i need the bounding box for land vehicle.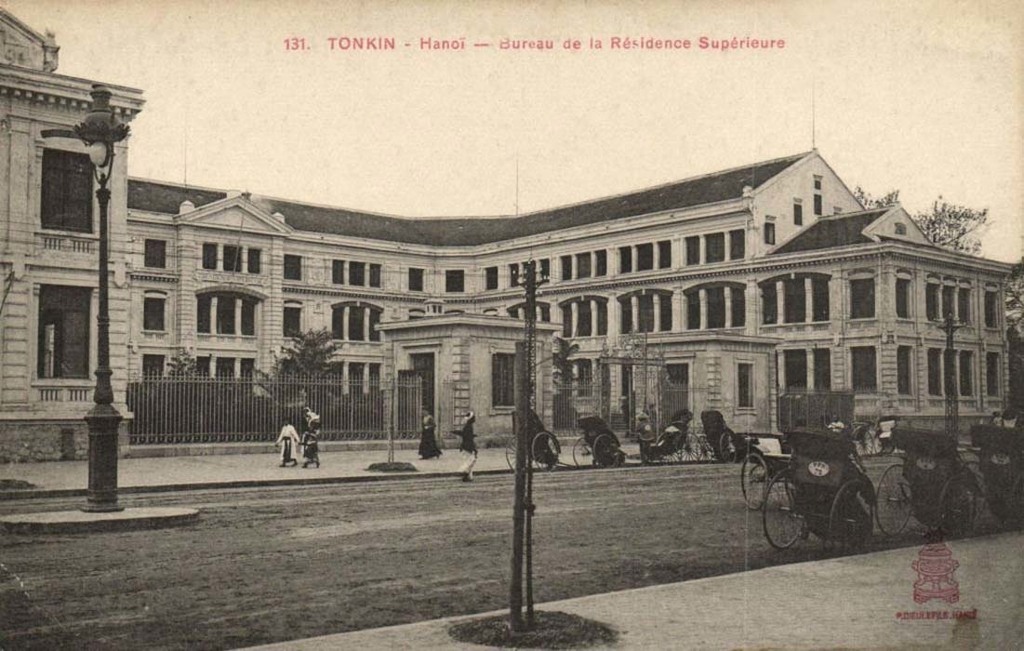
Here it is: rect(645, 416, 703, 460).
